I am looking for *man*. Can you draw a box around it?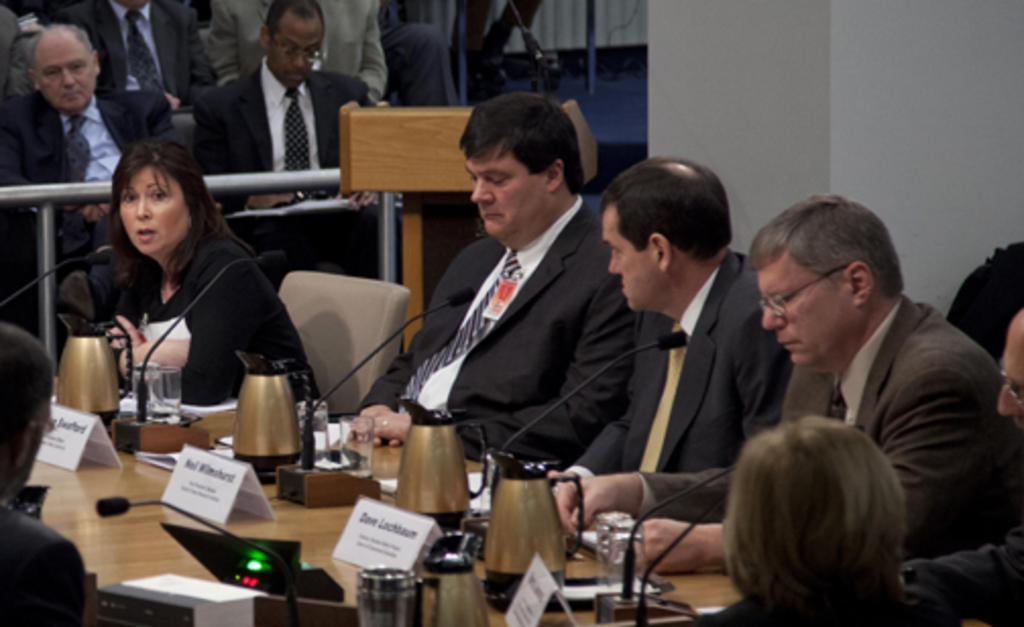
Sure, the bounding box is {"left": 183, "top": 0, "right": 377, "bottom": 214}.
